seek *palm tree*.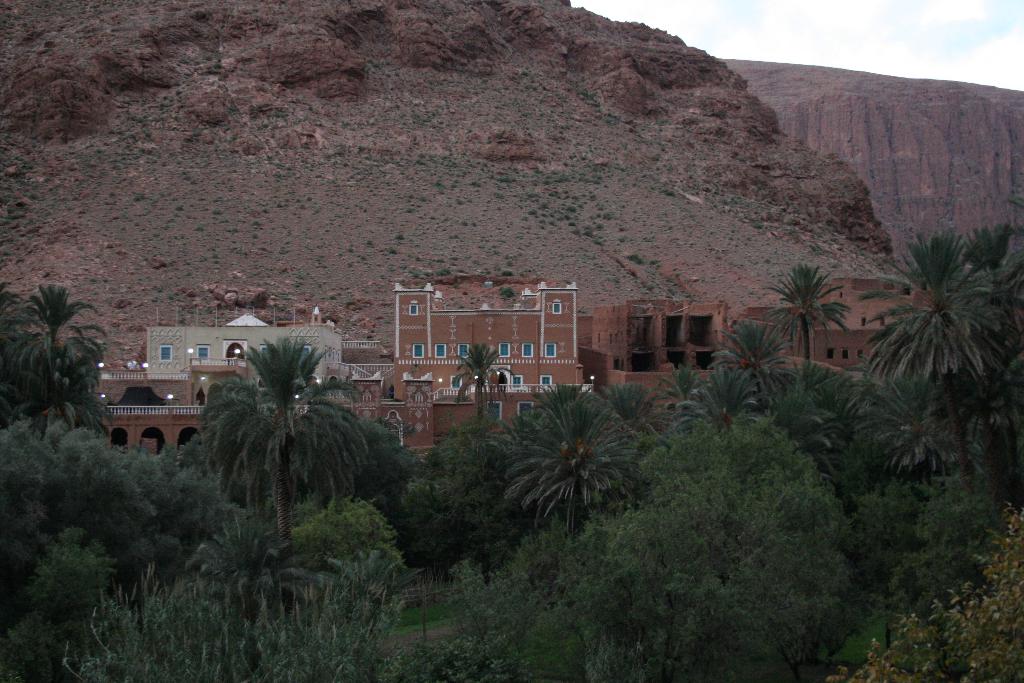
[3, 295, 30, 429].
